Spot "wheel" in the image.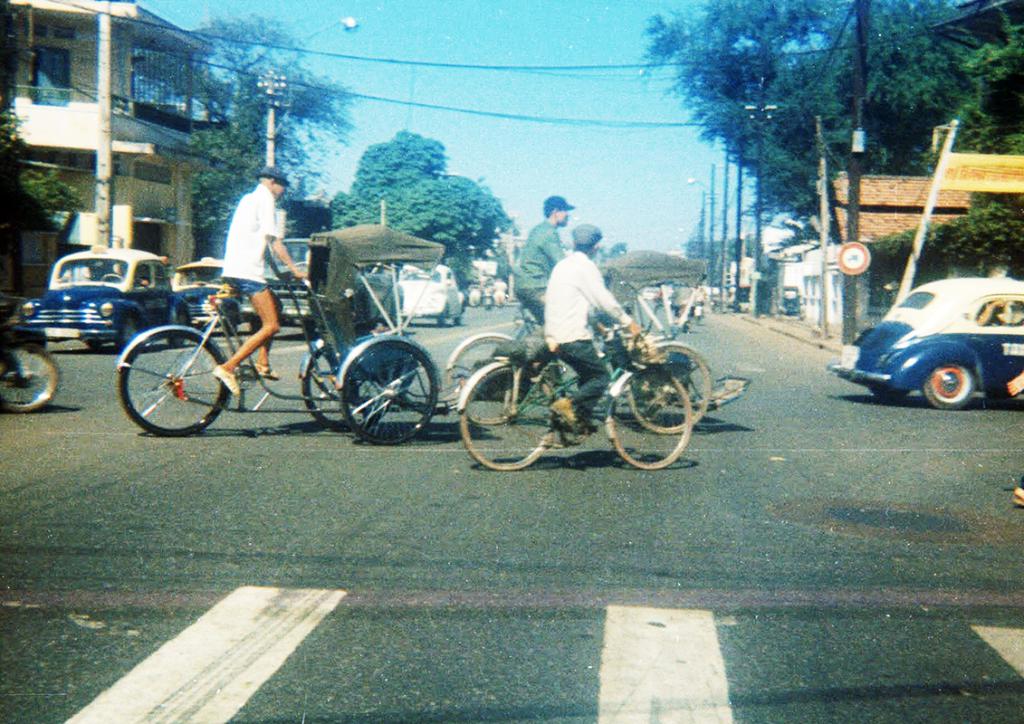
"wheel" found at crop(334, 338, 438, 448).
